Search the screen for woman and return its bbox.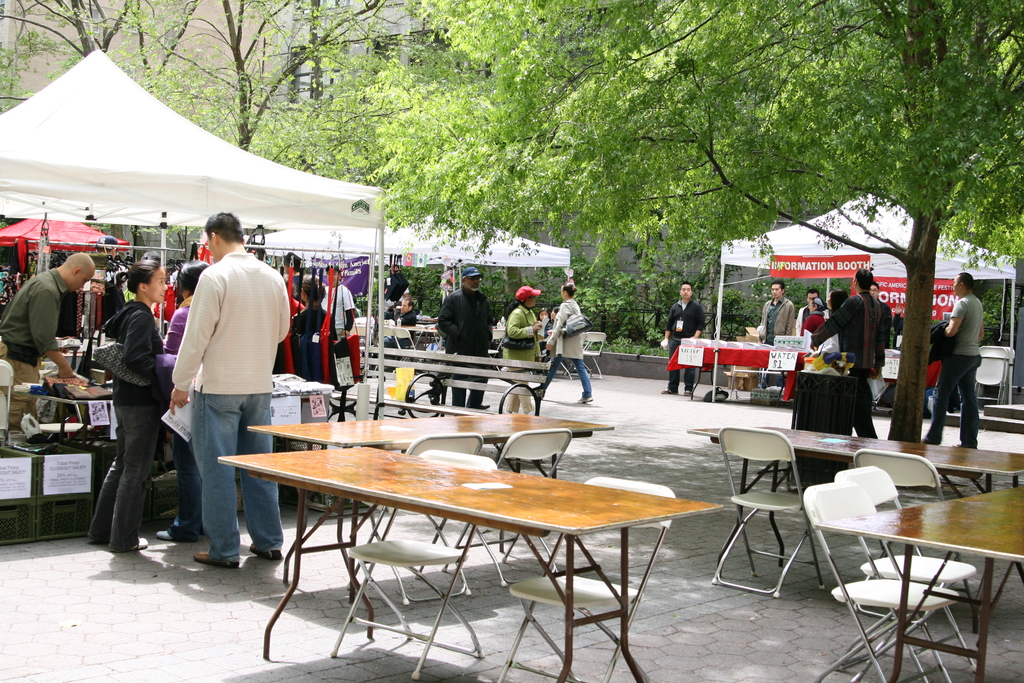
Found: 535:280:593:413.
